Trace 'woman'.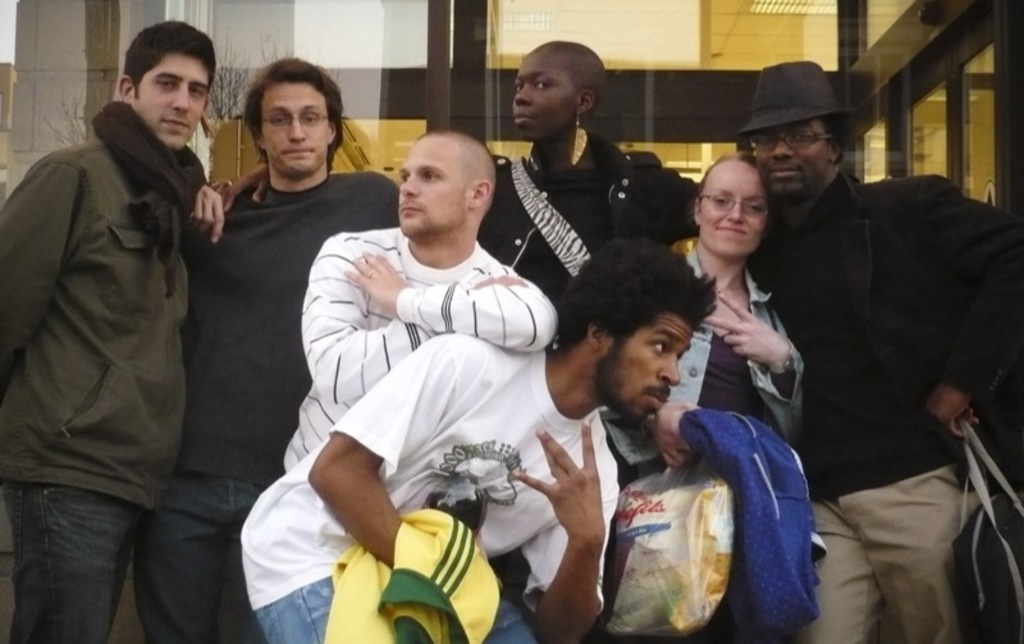
Traced to region(479, 41, 703, 303).
